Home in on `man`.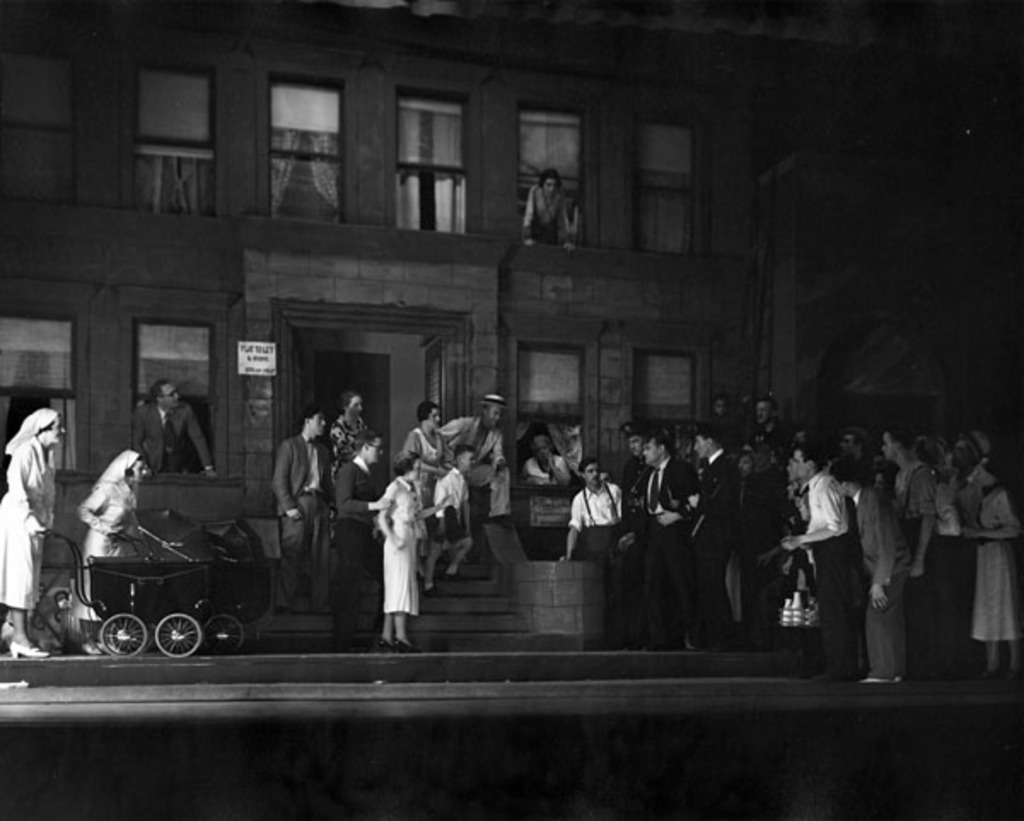
Homed in at BBox(780, 447, 877, 679).
